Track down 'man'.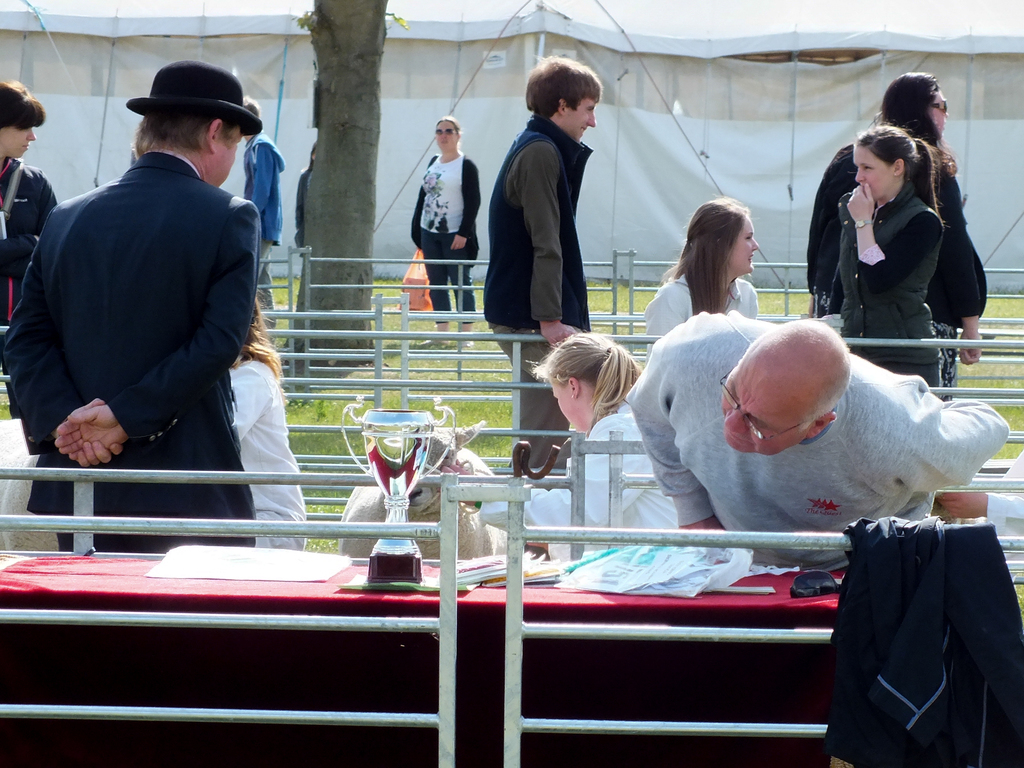
Tracked to box=[235, 104, 287, 334].
